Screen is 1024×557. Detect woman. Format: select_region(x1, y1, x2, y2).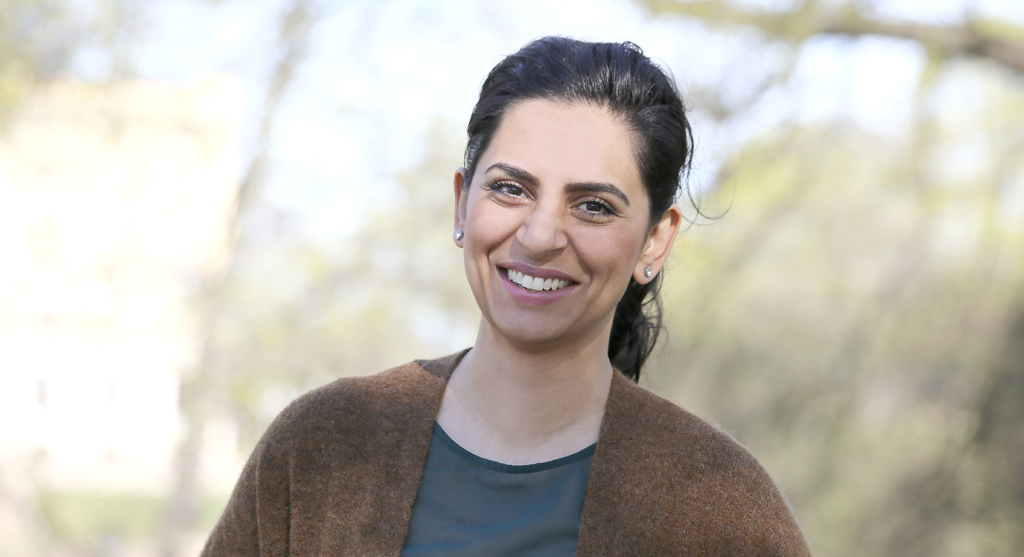
select_region(201, 47, 836, 547).
